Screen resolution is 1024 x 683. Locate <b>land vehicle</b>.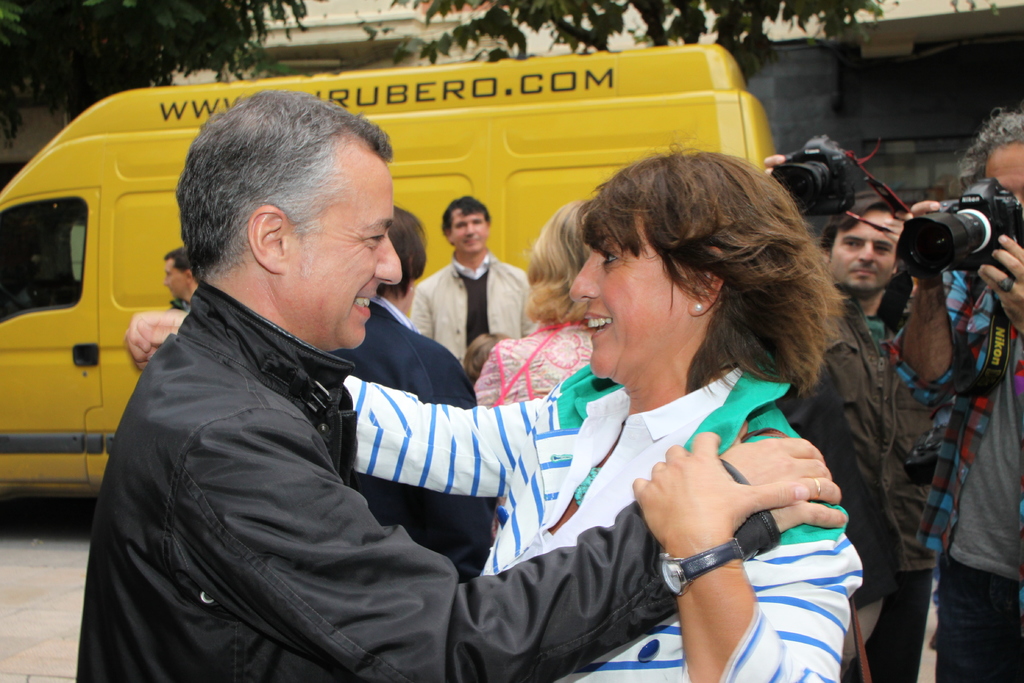
(0,41,774,502).
